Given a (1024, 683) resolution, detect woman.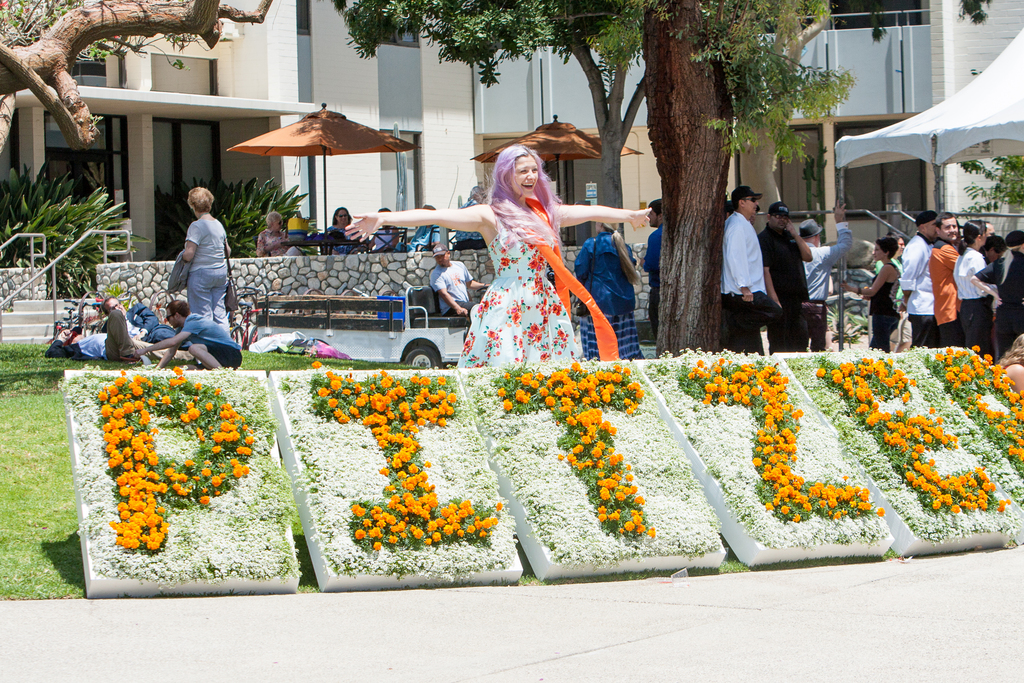
(855, 238, 913, 357).
